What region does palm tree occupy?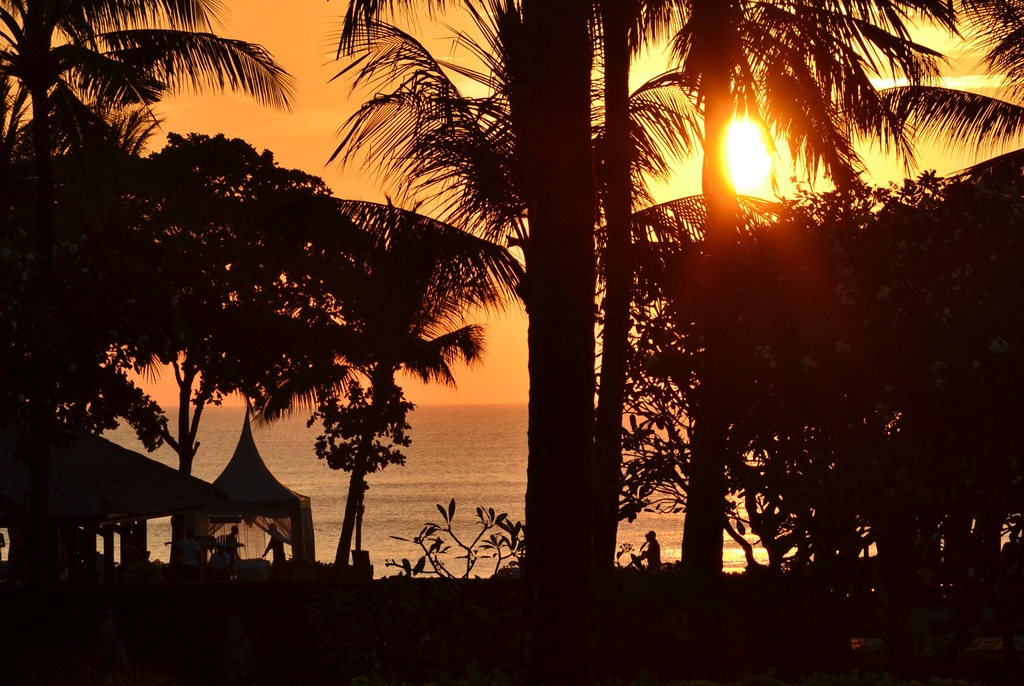
x1=359 y1=19 x2=654 y2=242.
